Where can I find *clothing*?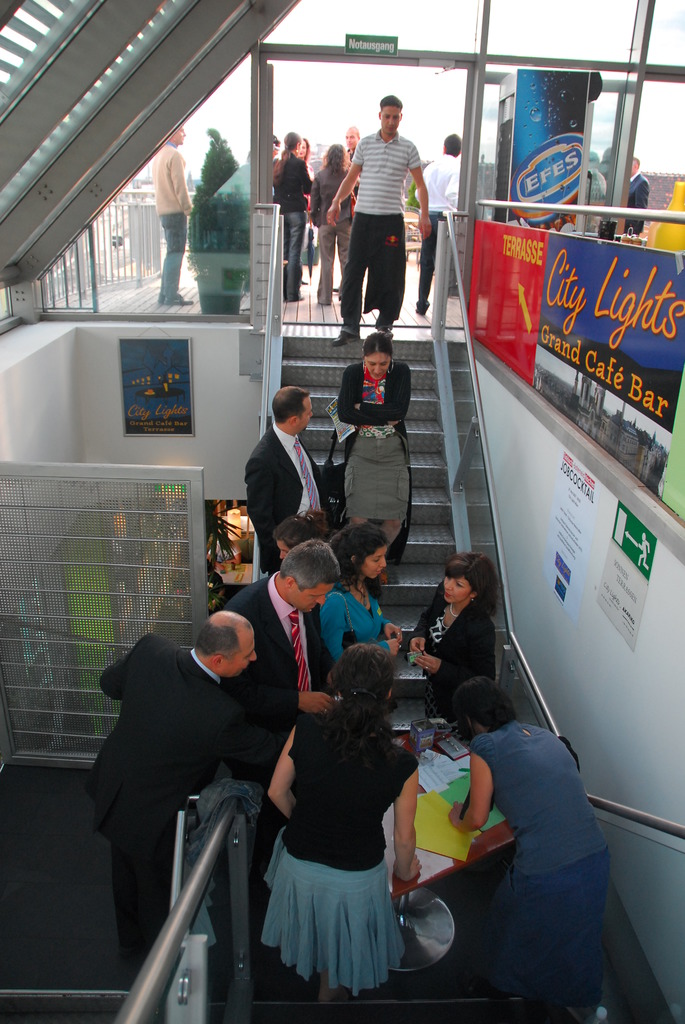
You can find it at pyautogui.locateOnScreen(462, 712, 604, 998).
